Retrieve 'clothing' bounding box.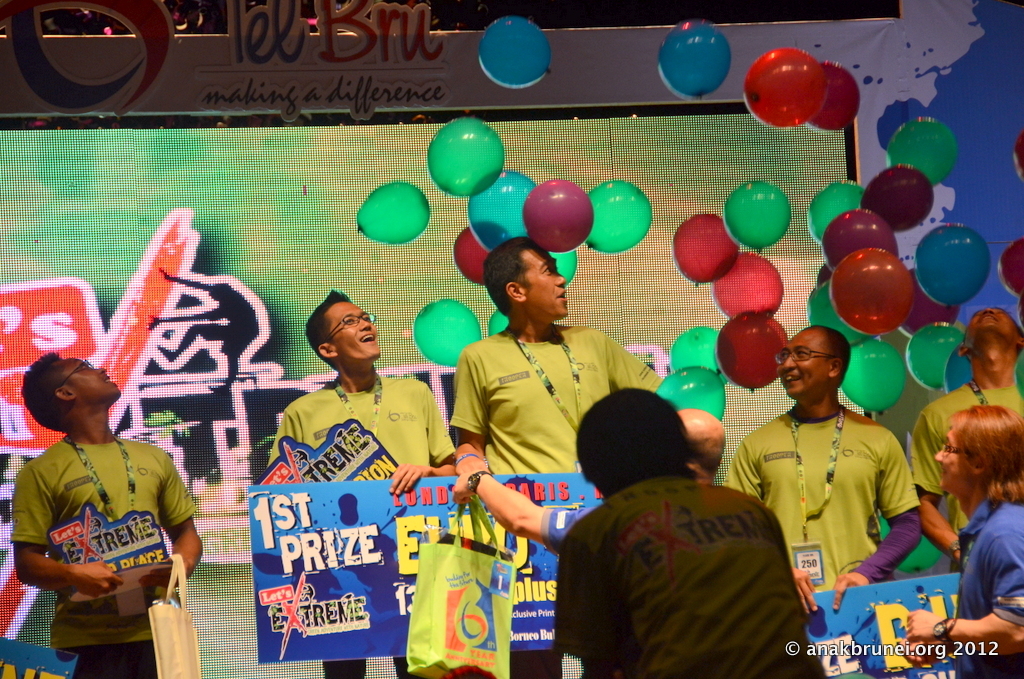
Bounding box: box=[12, 439, 196, 678].
